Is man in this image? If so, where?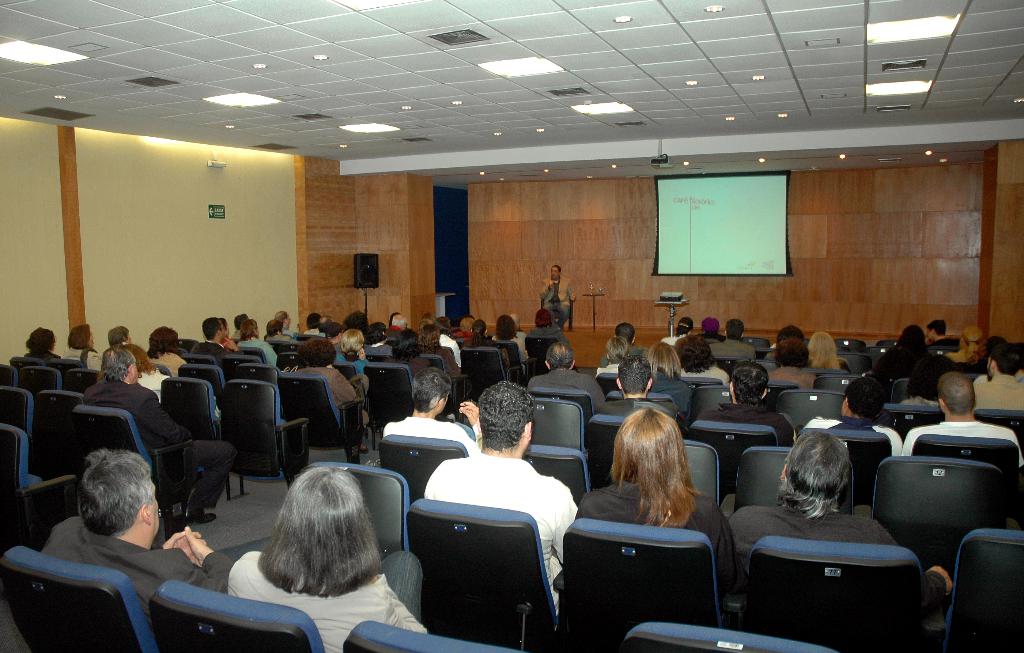
Yes, at [420,380,581,614].
